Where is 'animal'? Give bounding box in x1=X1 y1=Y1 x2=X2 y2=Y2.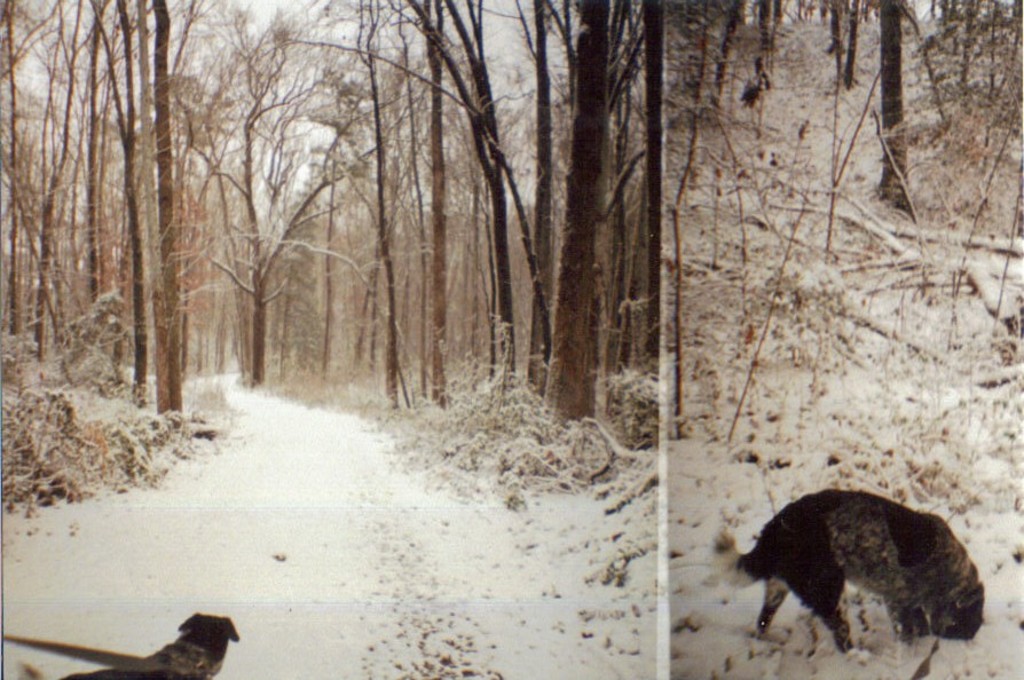
x1=707 y1=489 x2=987 y2=656.
